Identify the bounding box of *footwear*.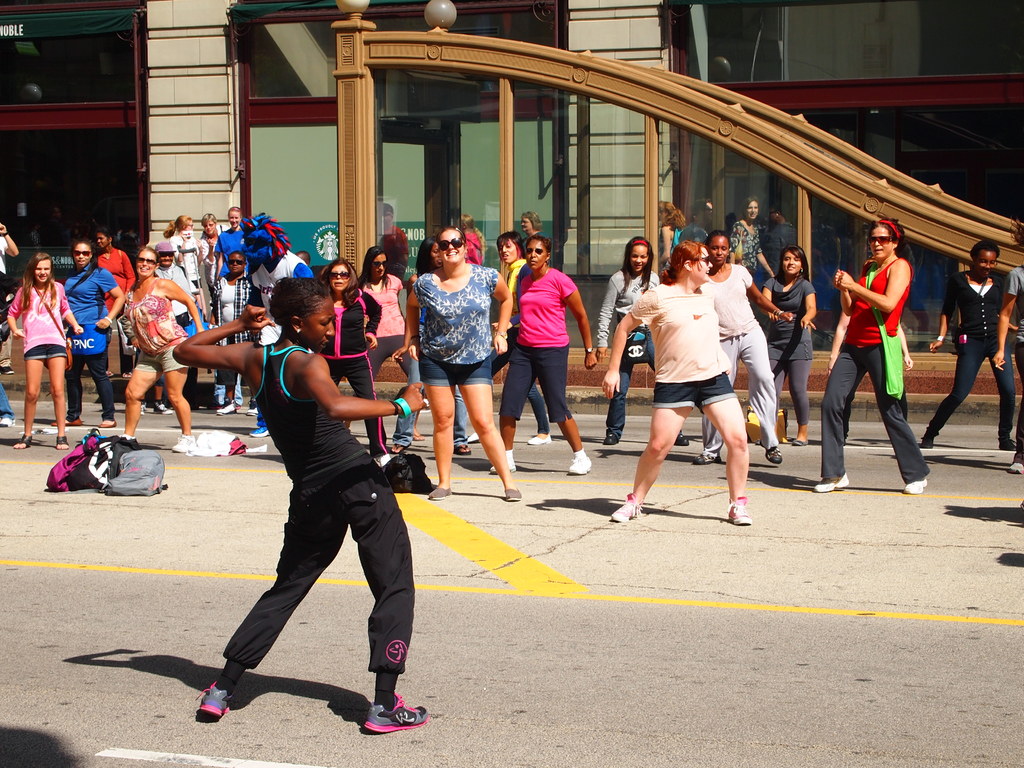
x1=724, y1=495, x2=753, y2=525.
